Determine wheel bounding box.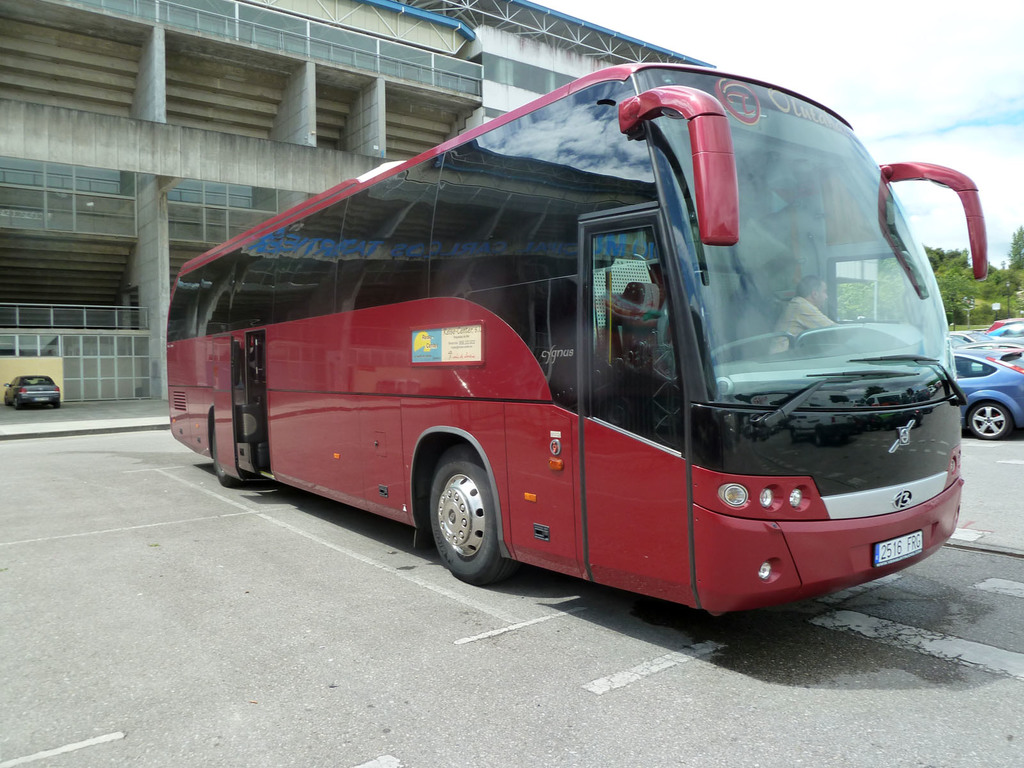
Determined: 54:402:59:408.
